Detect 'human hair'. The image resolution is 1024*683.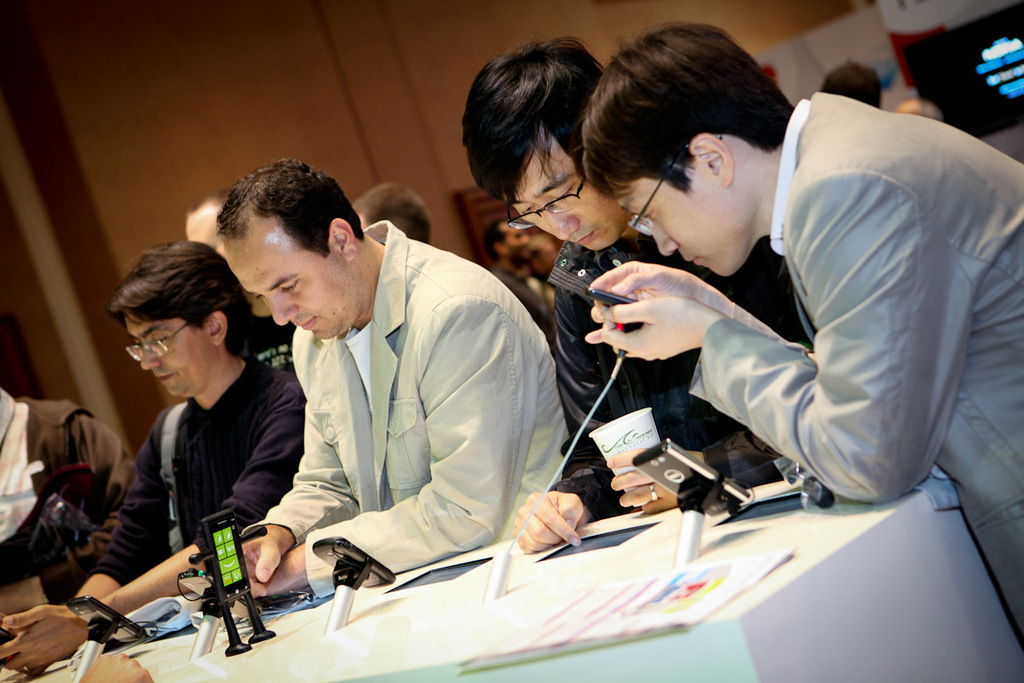
818, 61, 881, 107.
